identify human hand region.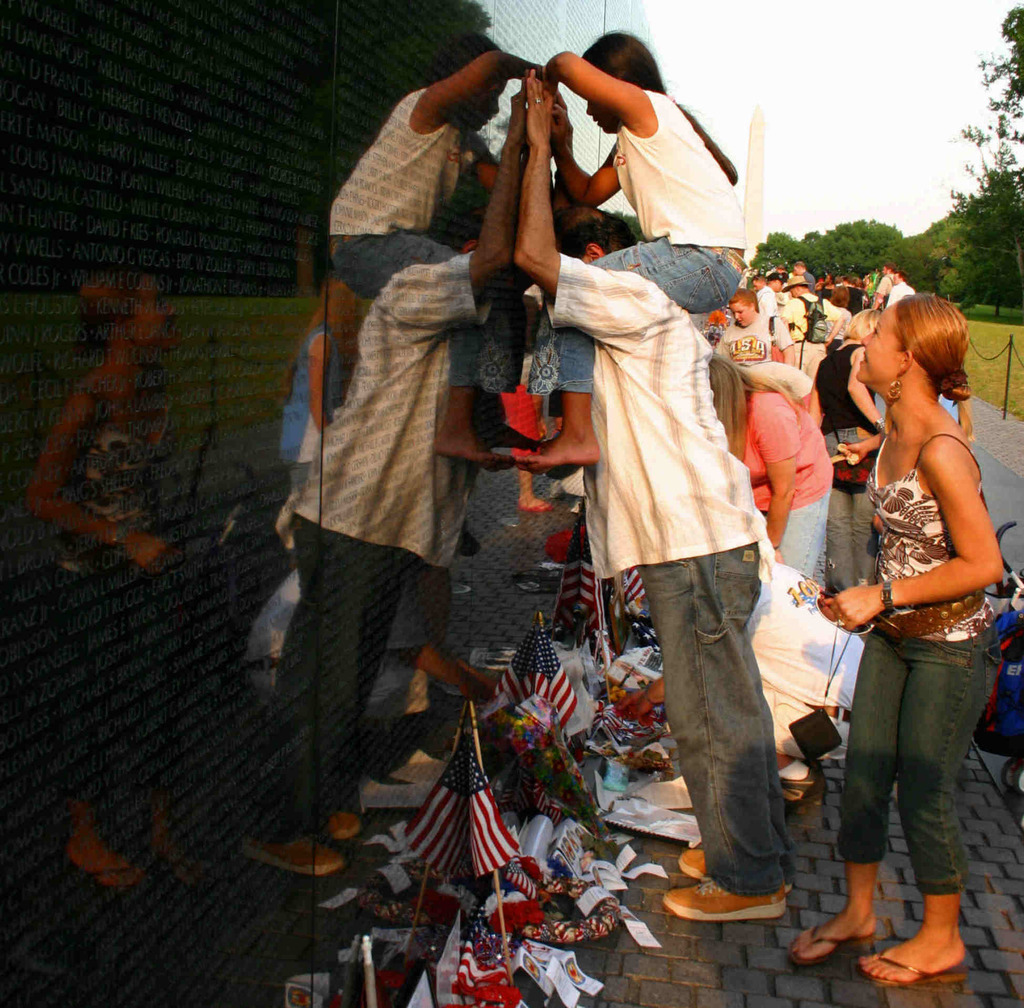
Region: 540 63 559 94.
